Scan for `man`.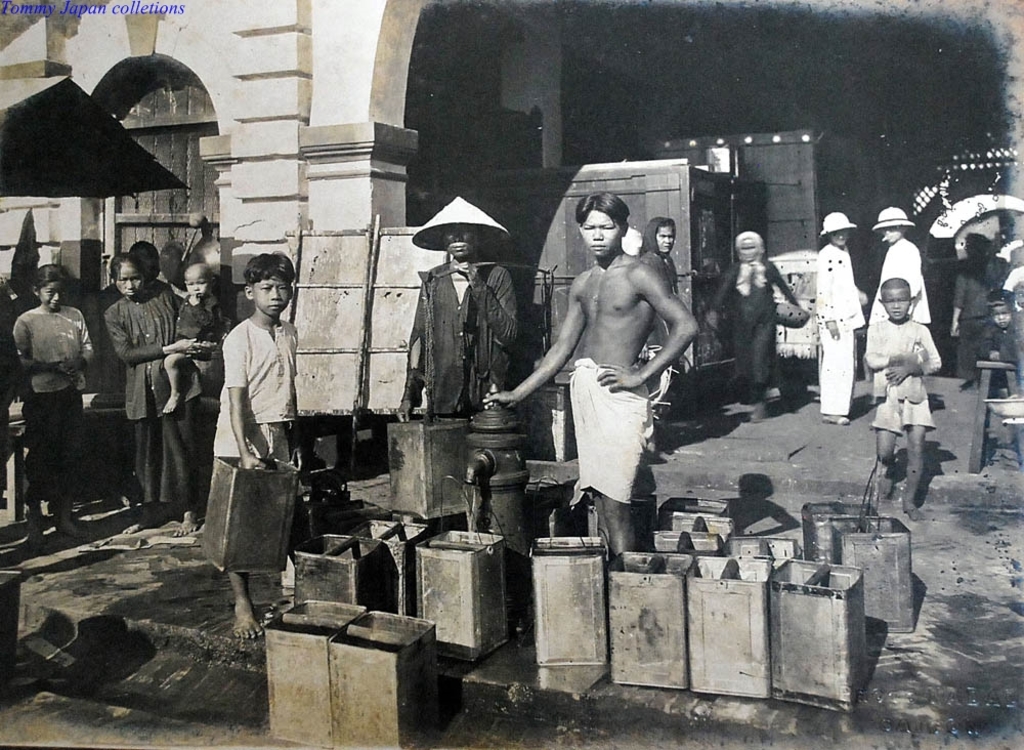
Scan result: BBox(949, 231, 1019, 397).
